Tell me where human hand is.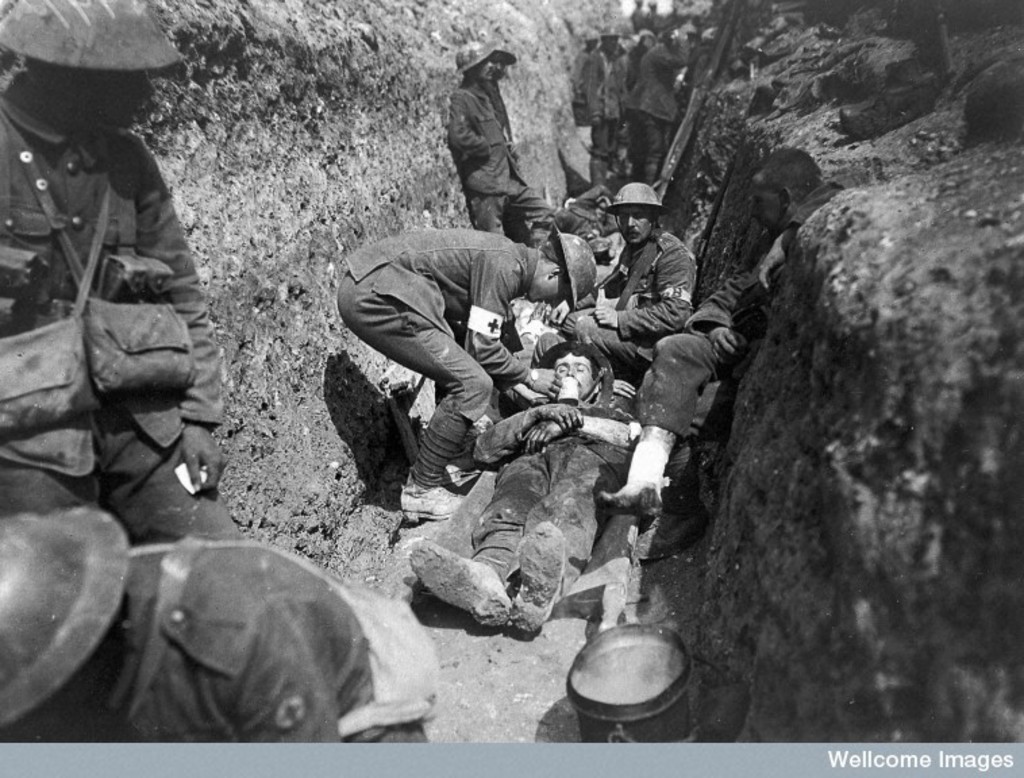
human hand is at <region>613, 380, 639, 401</region>.
